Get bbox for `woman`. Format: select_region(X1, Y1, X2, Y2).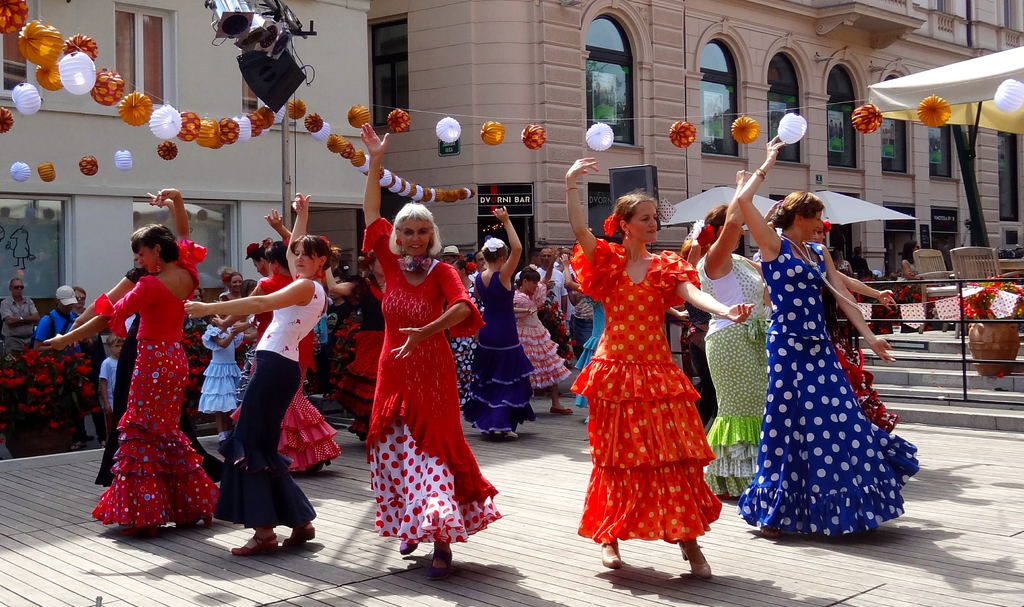
select_region(895, 237, 922, 291).
